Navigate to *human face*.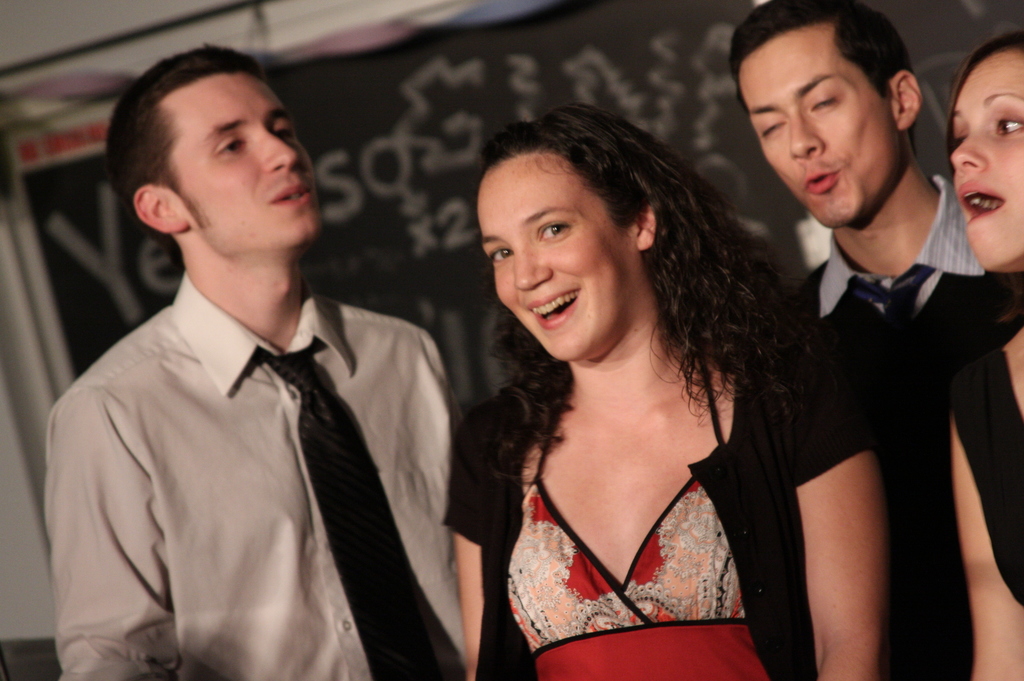
Navigation target: [948,50,1023,272].
